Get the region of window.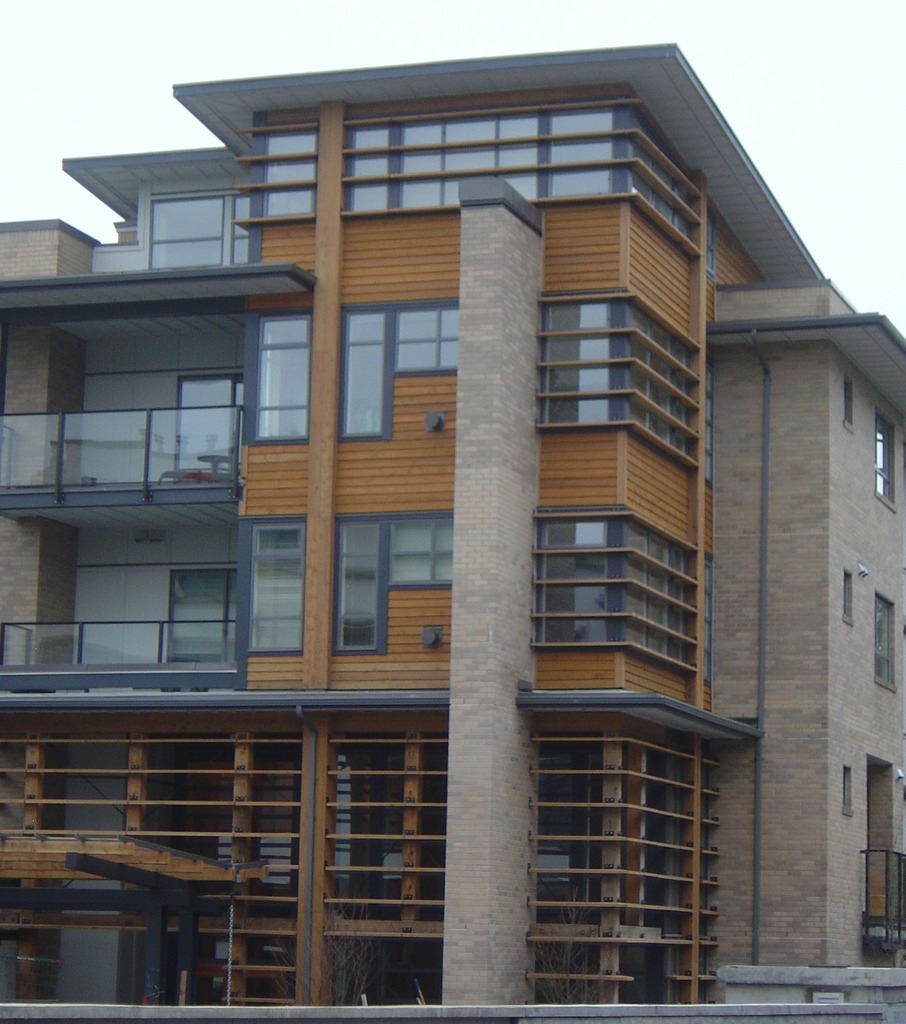
[left=869, top=600, right=897, bottom=690].
